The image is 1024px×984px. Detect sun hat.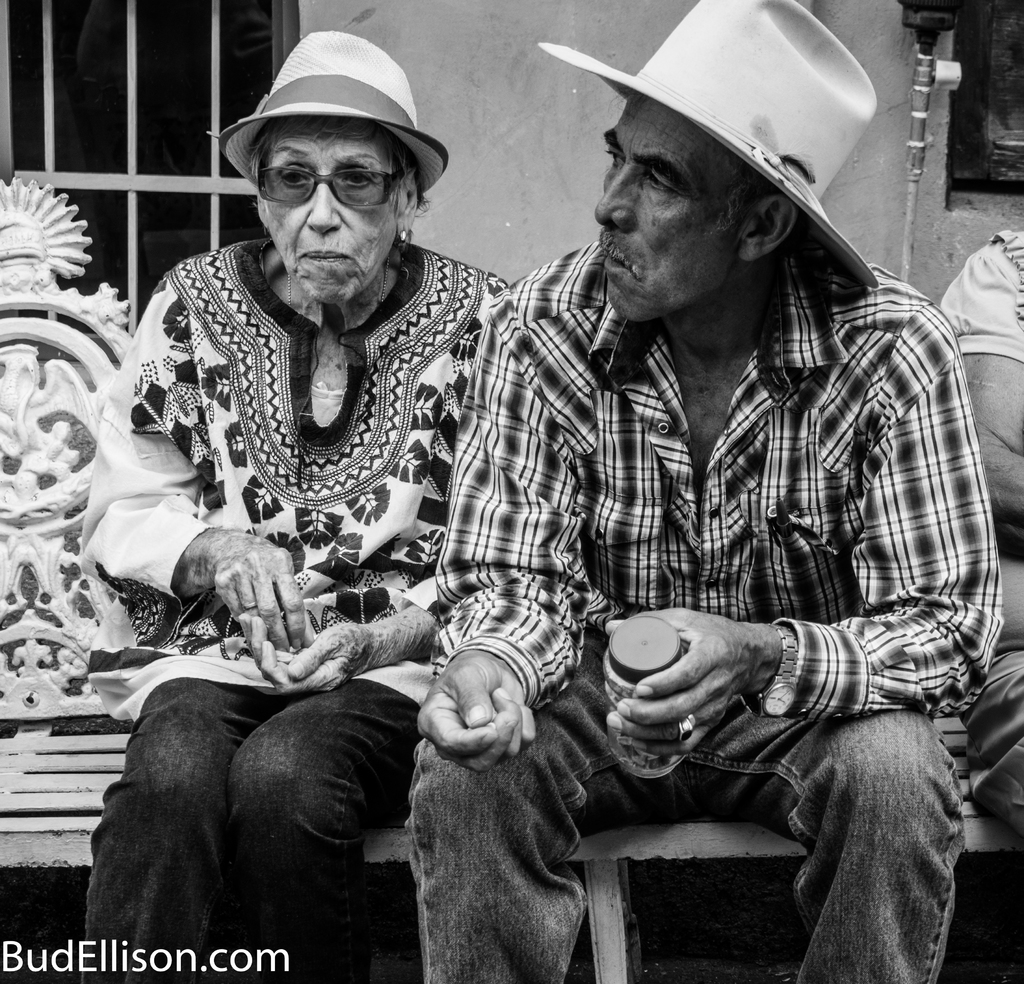
Detection: box(540, 1, 878, 289).
